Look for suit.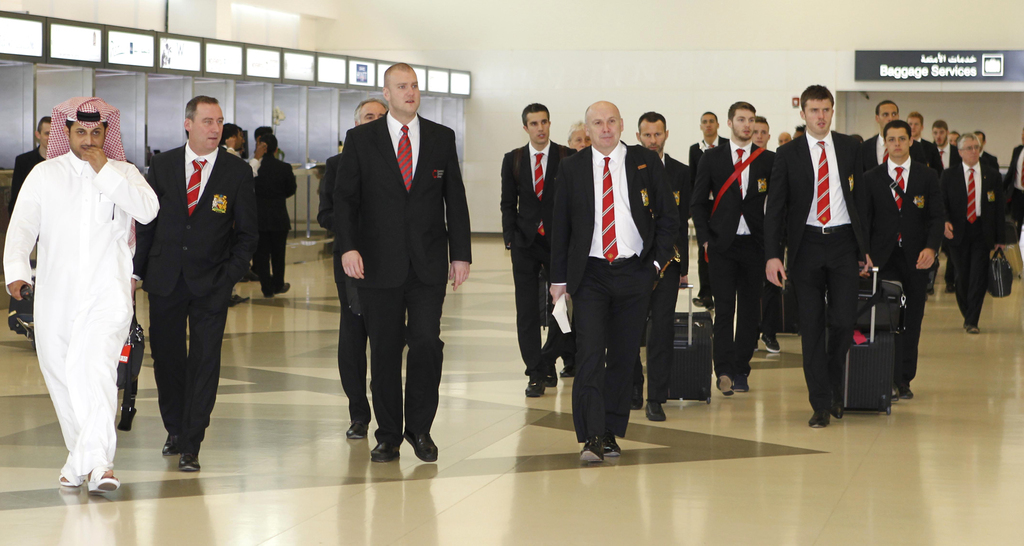
Found: region(499, 141, 577, 377).
